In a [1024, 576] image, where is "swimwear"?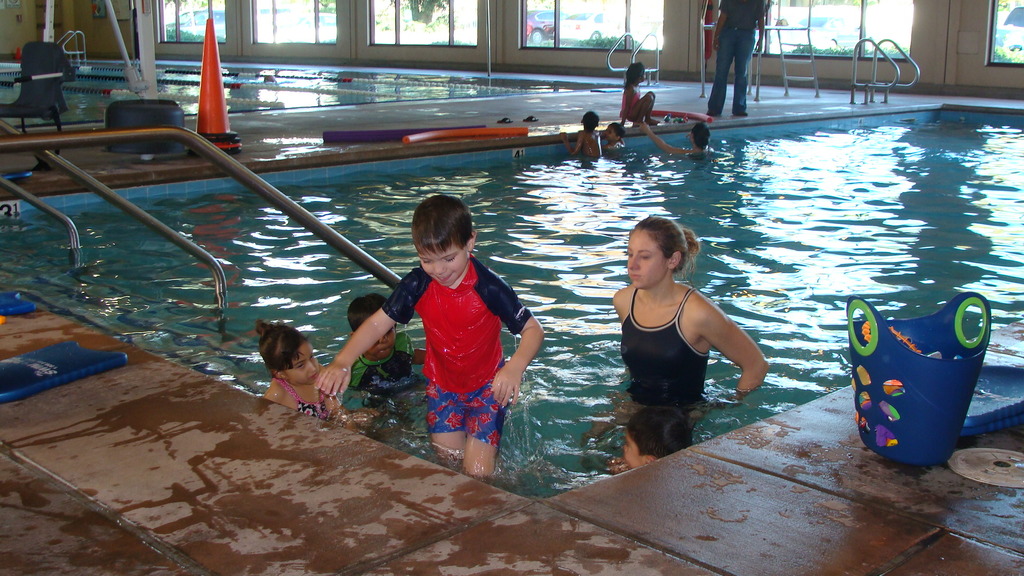
{"left": 277, "top": 380, "right": 348, "bottom": 413}.
